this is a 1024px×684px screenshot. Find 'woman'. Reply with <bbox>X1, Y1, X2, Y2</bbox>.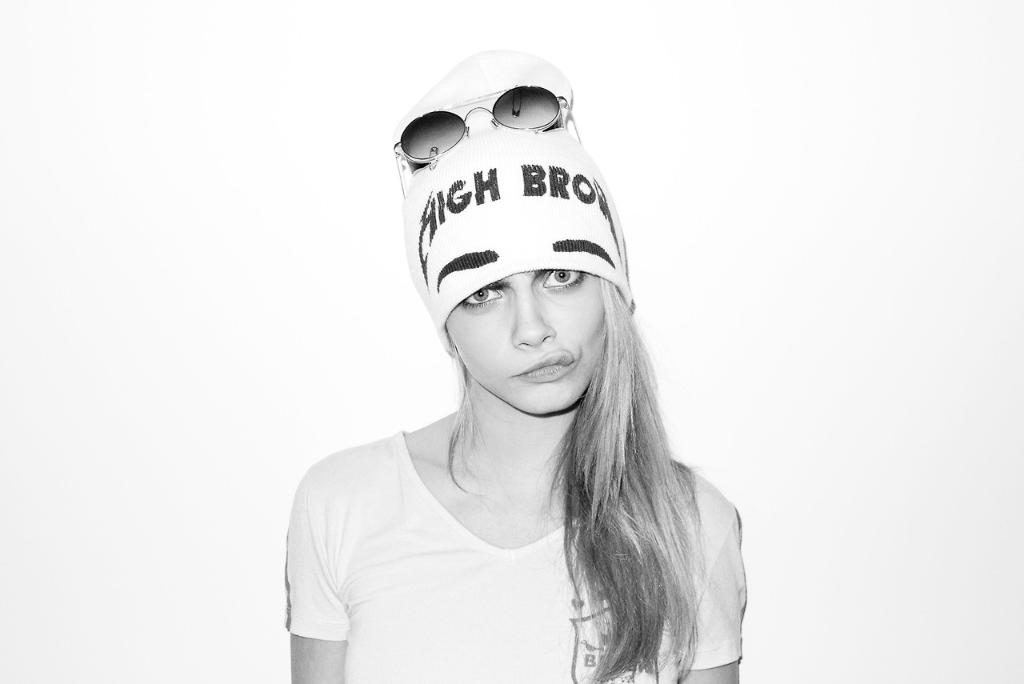
<bbox>284, 138, 742, 683</bbox>.
